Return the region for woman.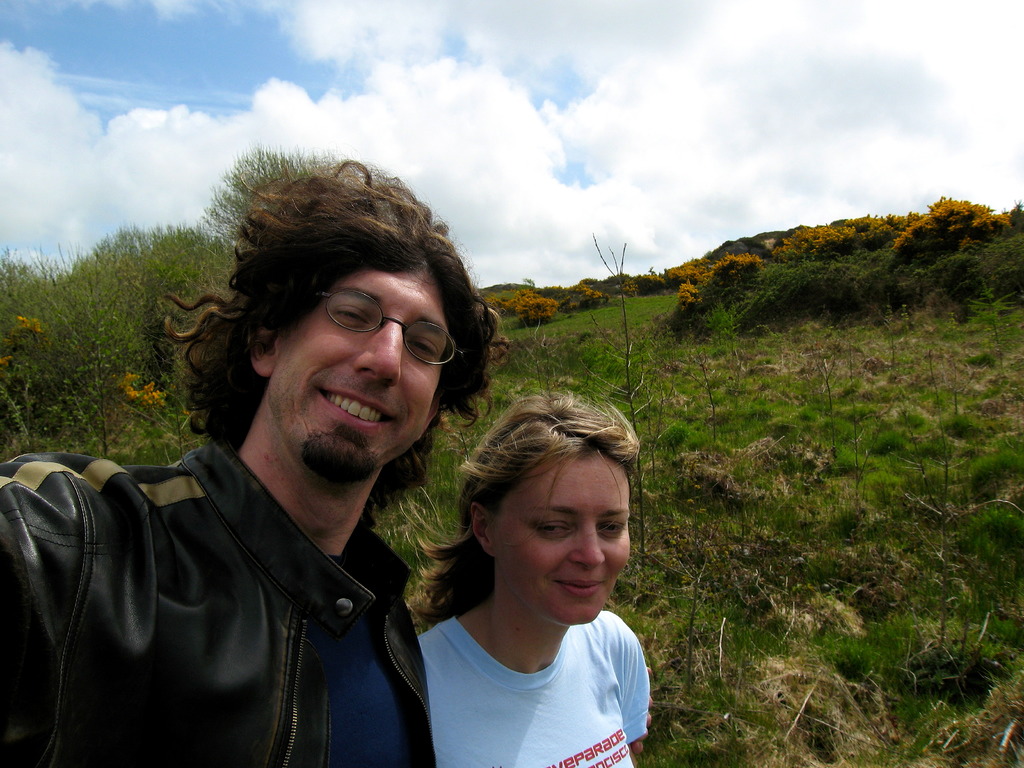
box(370, 388, 682, 760).
